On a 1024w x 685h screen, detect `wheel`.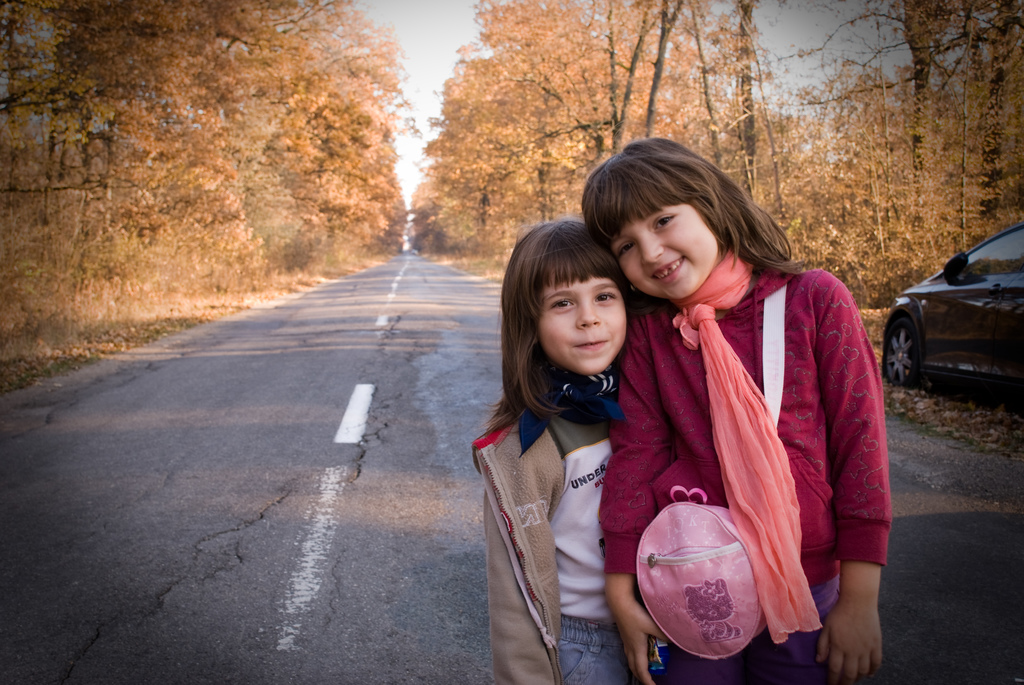
[left=885, top=313, right=922, bottom=391].
